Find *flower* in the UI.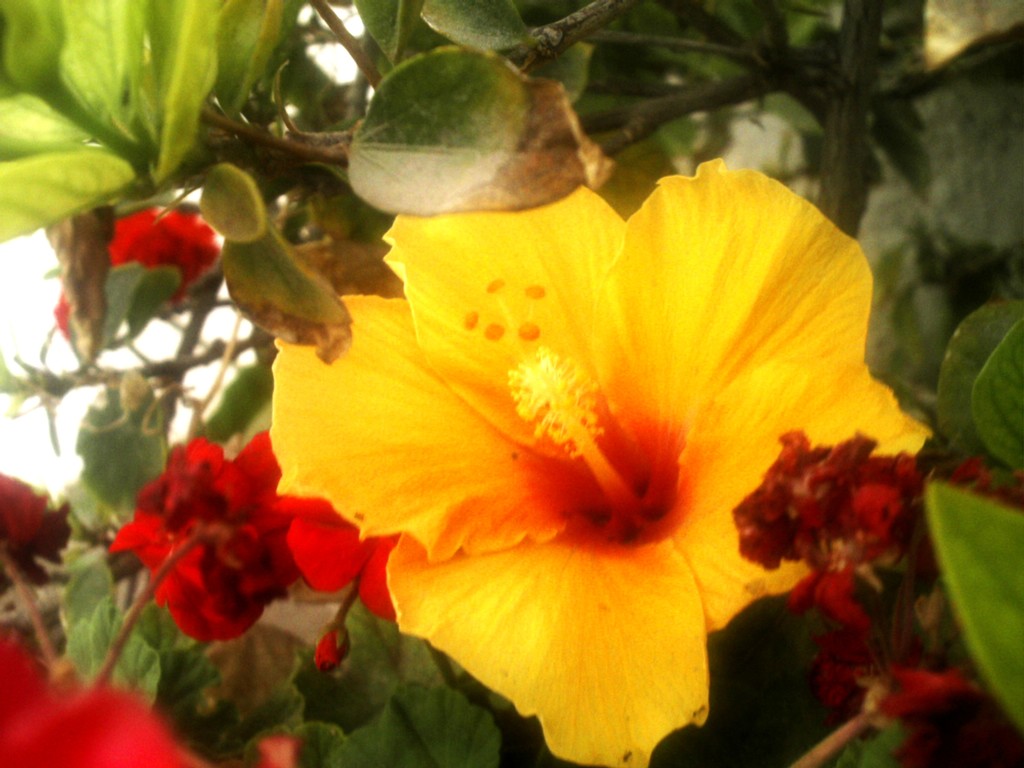
UI element at 0:468:70:583.
